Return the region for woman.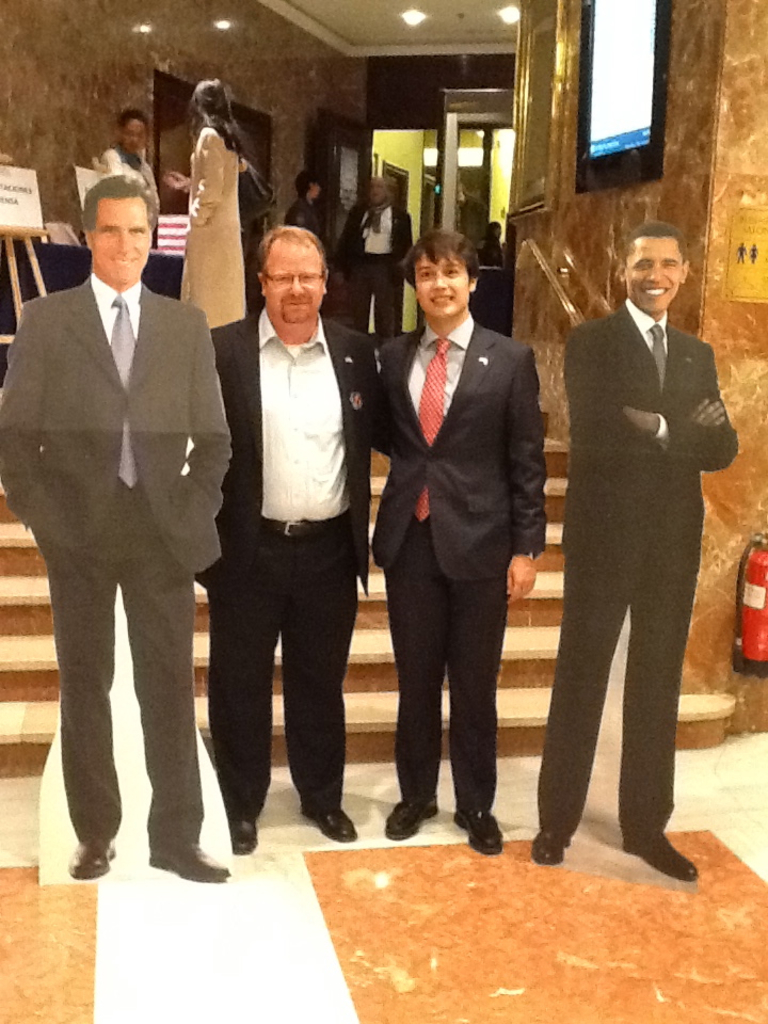
{"x1": 465, "y1": 211, "x2": 511, "y2": 276}.
